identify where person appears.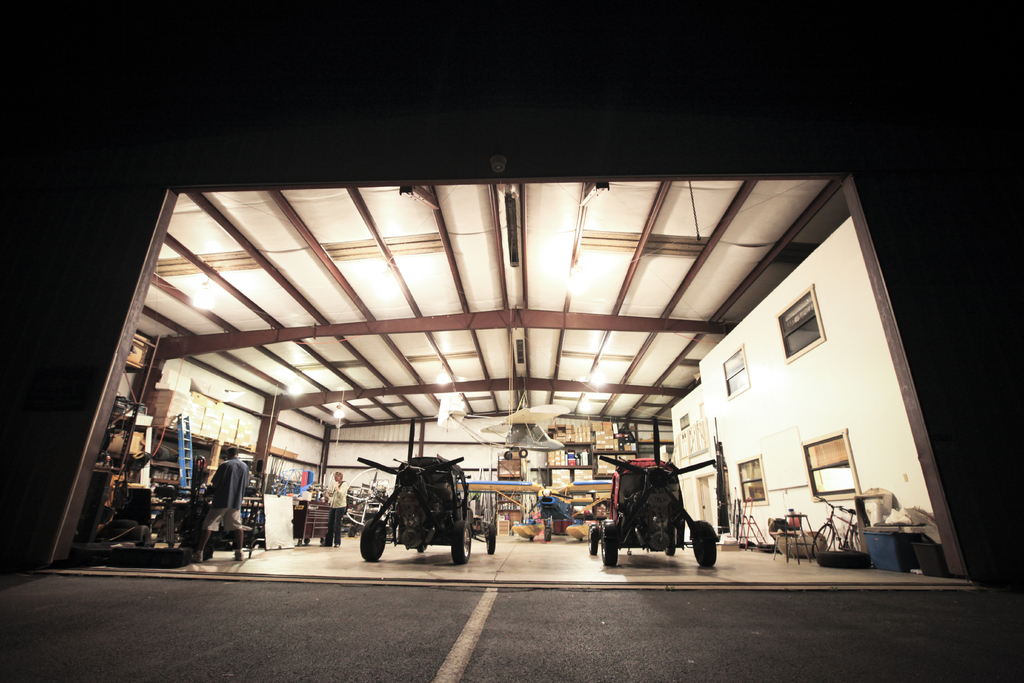
Appears at pyautogui.locateOnScreen(182, 457, 246, 550).
